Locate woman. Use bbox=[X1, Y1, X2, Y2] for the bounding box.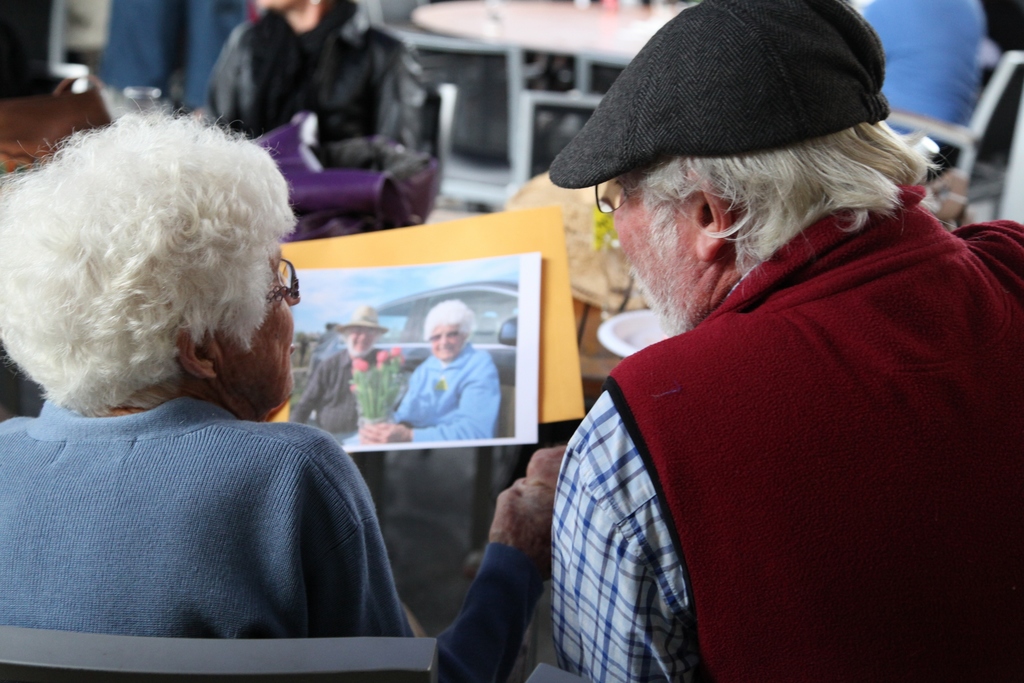
bbox=[0, 105, 565, 682].
